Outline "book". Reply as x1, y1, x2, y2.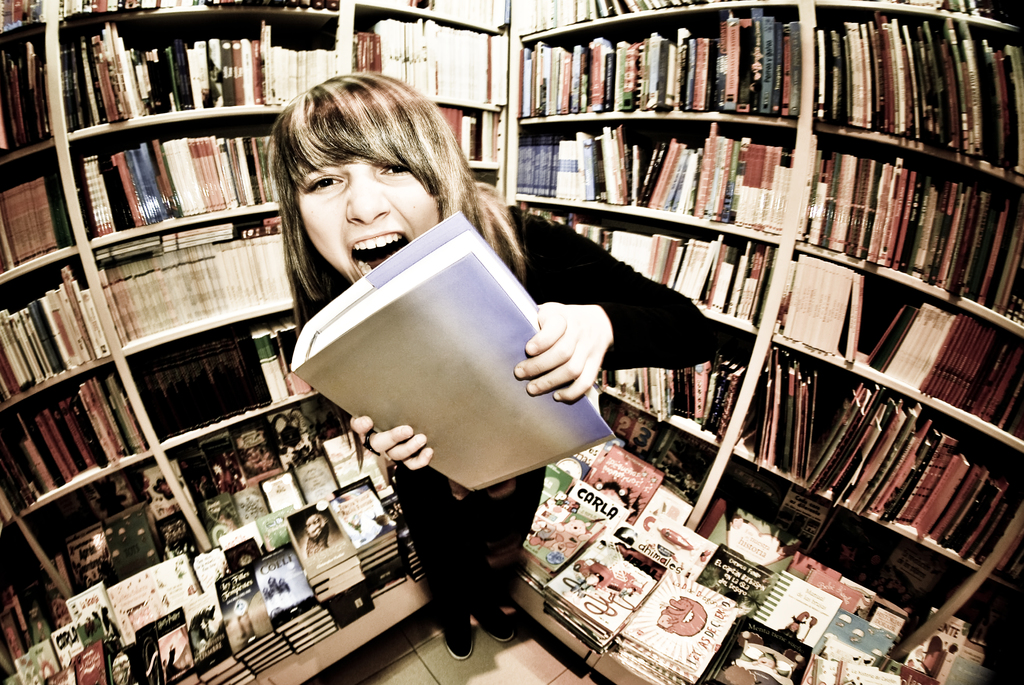
288, 212, 616, 495.
